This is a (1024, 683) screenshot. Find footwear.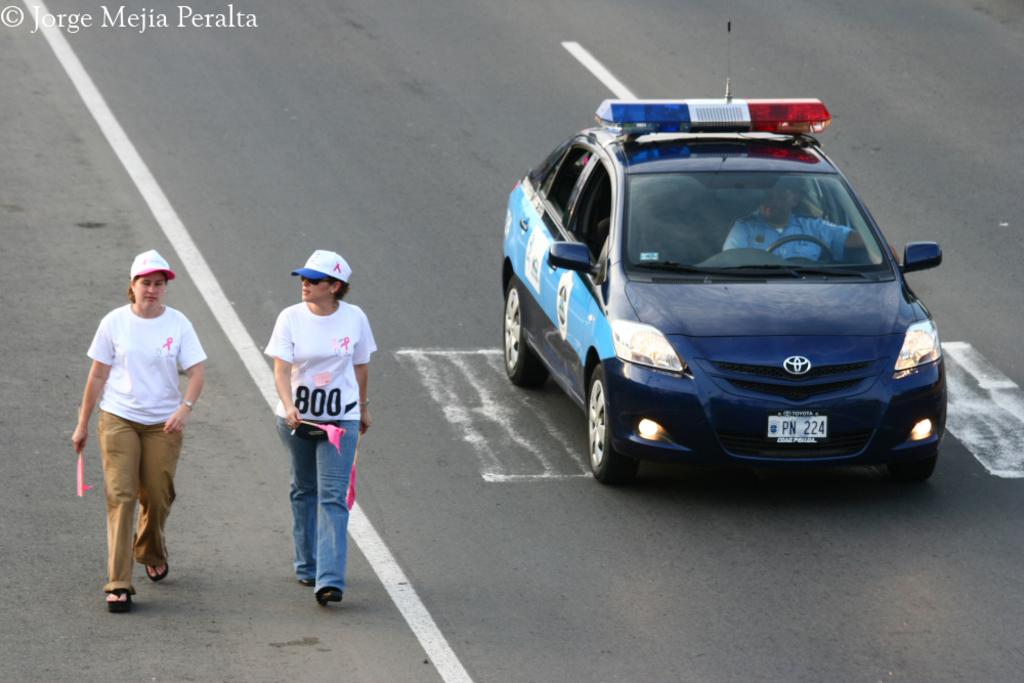
Bounding box: 102,589,138,611.
